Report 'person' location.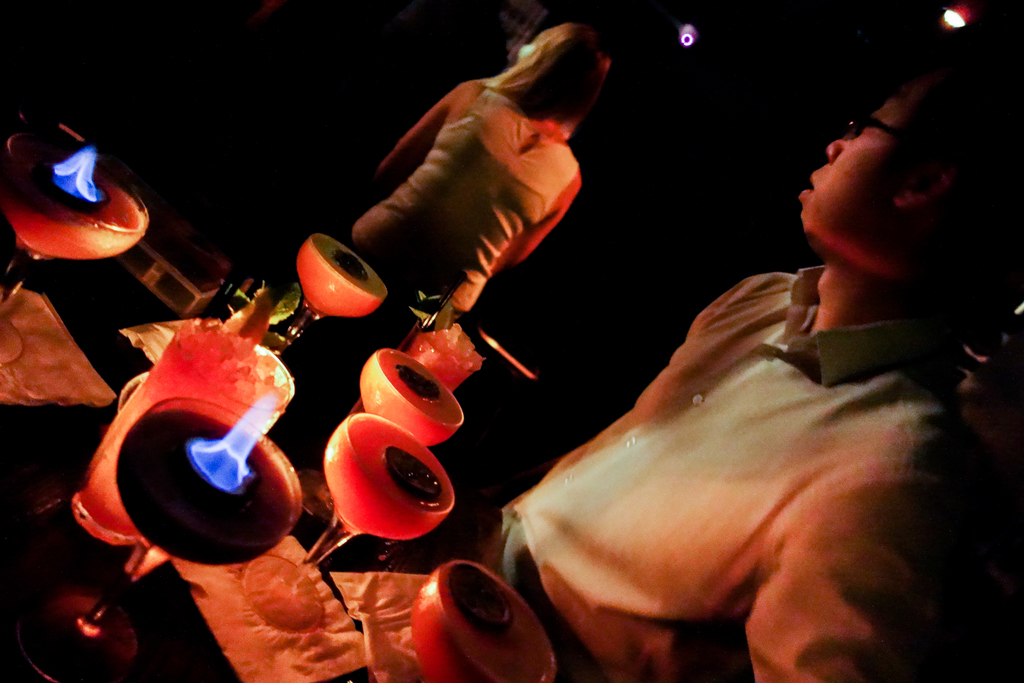
Report: {"left": 334, "top": 21, "right": 623, "bottom": 329}.
